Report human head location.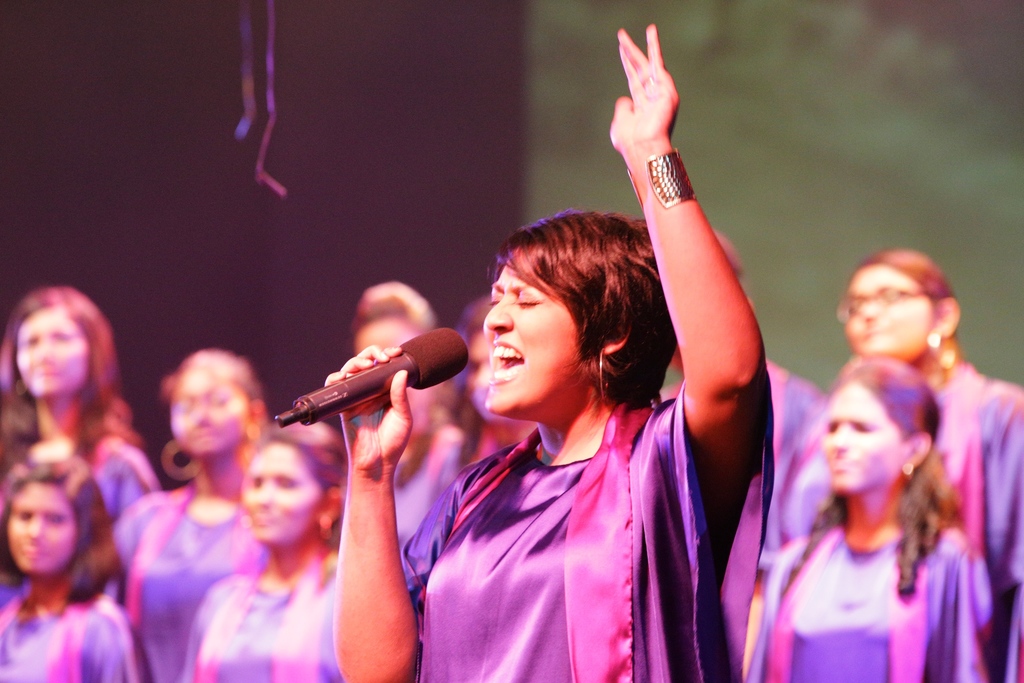
Report: <box>172,346,266,457</box>.
